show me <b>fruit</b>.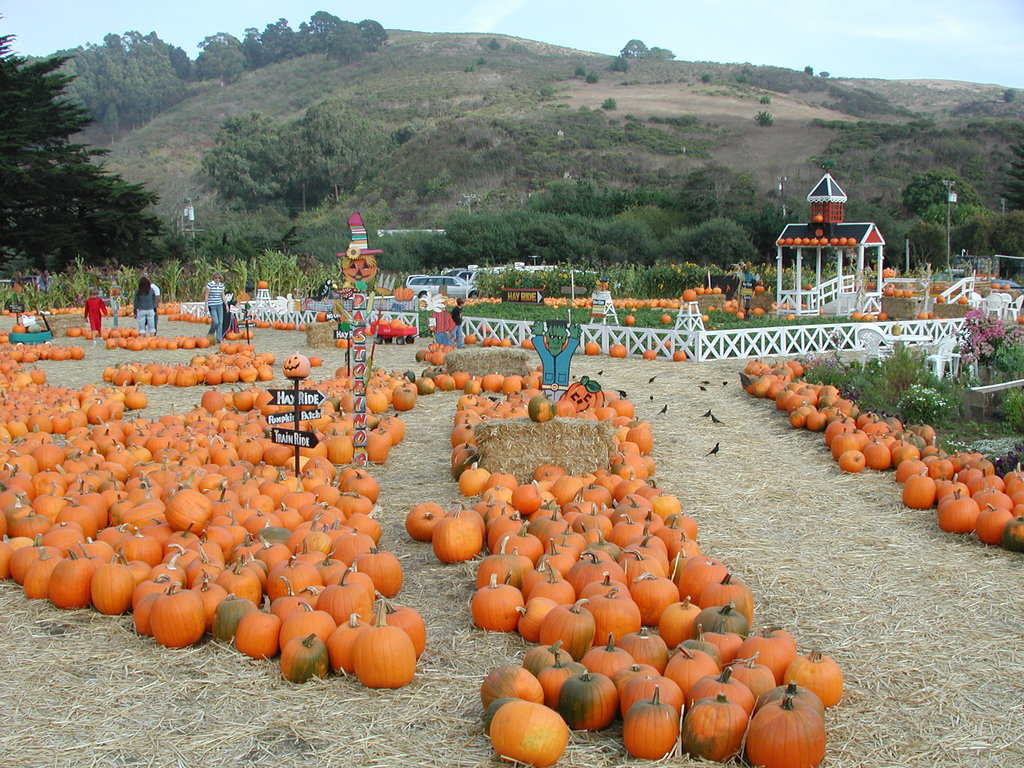
<b>fruit</b> is here: BBox(708, 303, 714, 312).
